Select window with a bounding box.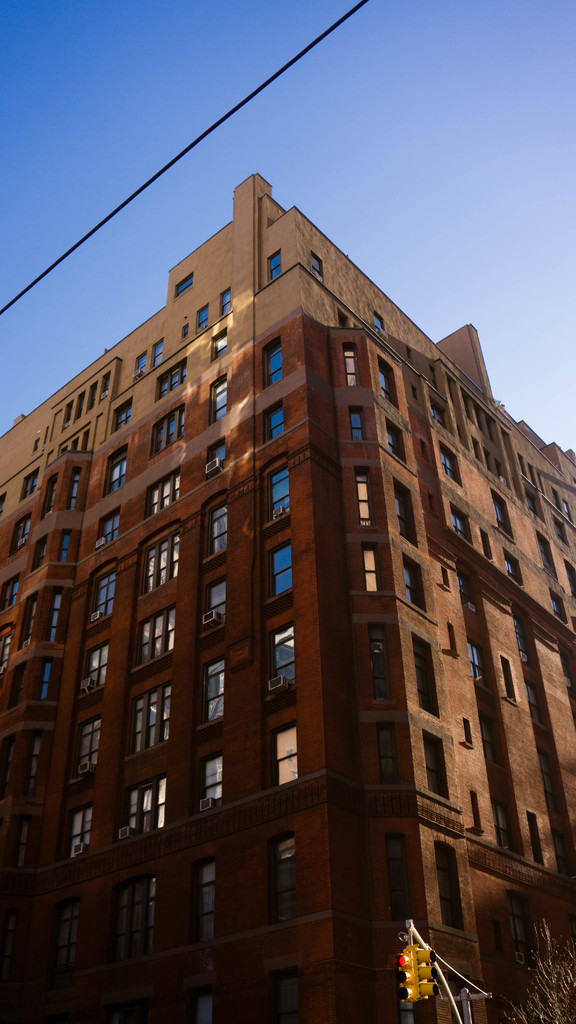
x1=268 y1=406 x2=285 y2=440.
